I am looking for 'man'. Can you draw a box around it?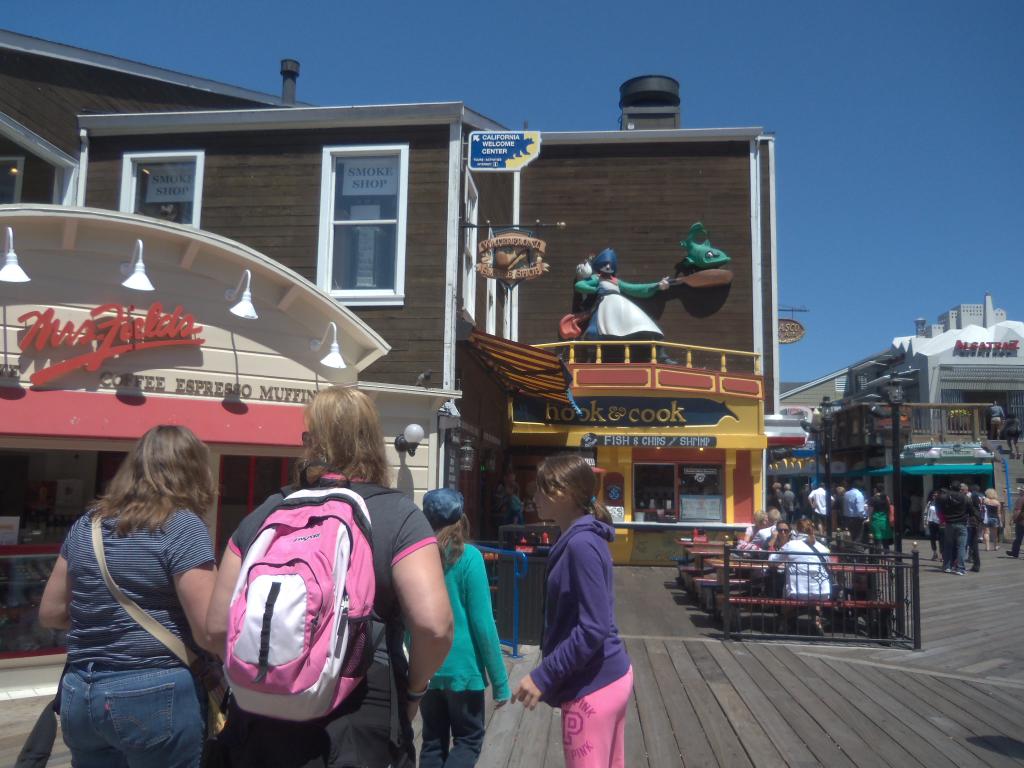
Sure, the bounding box is (956,484,986,572).
